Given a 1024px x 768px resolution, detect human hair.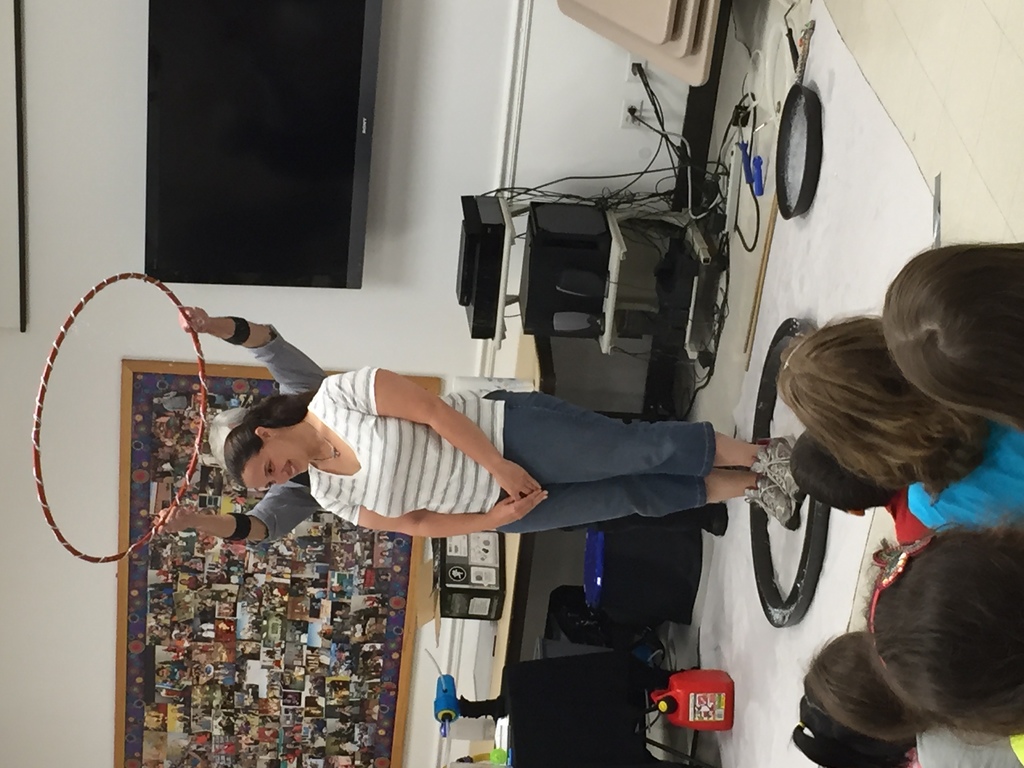
x1=881, y1=236, x2=1023, y2=436.
